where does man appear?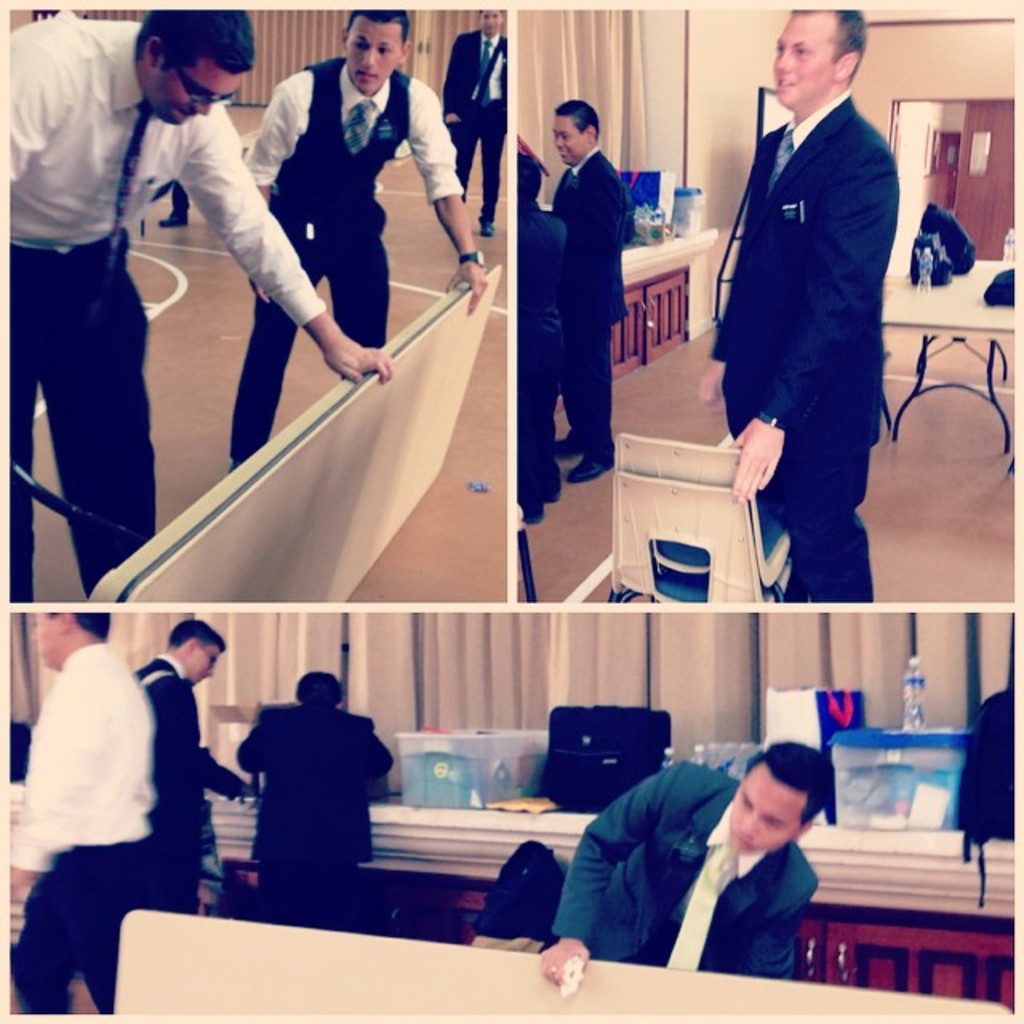
Appears at {"x1": 539, "y1": 98, "x2": 632, "y2": 482}.
